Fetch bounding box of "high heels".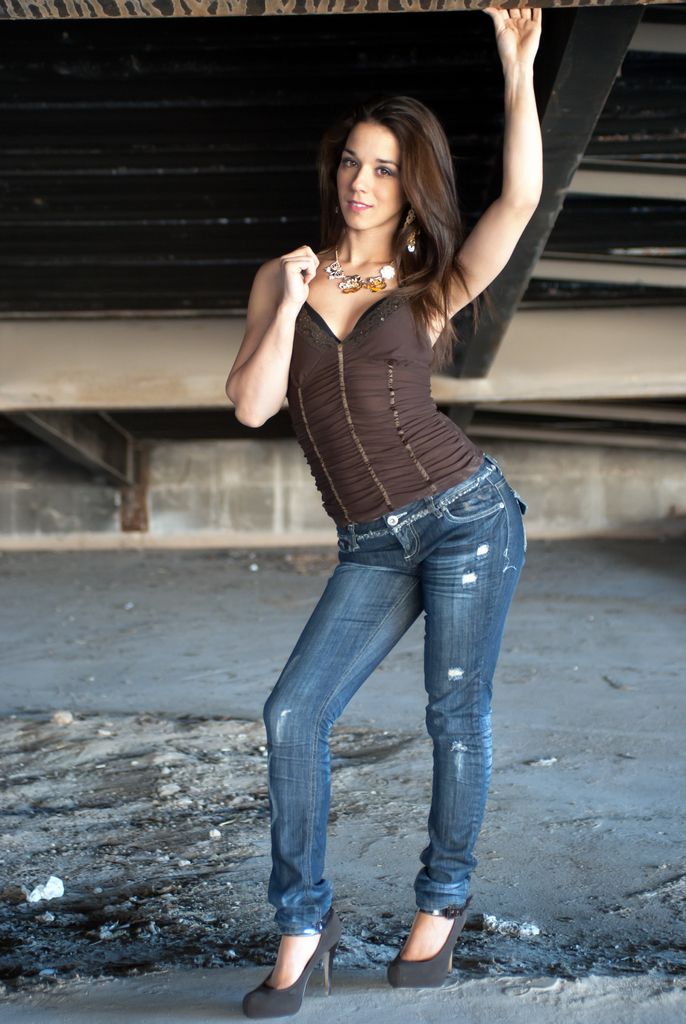
Bbox: (241,908,339,1022).
